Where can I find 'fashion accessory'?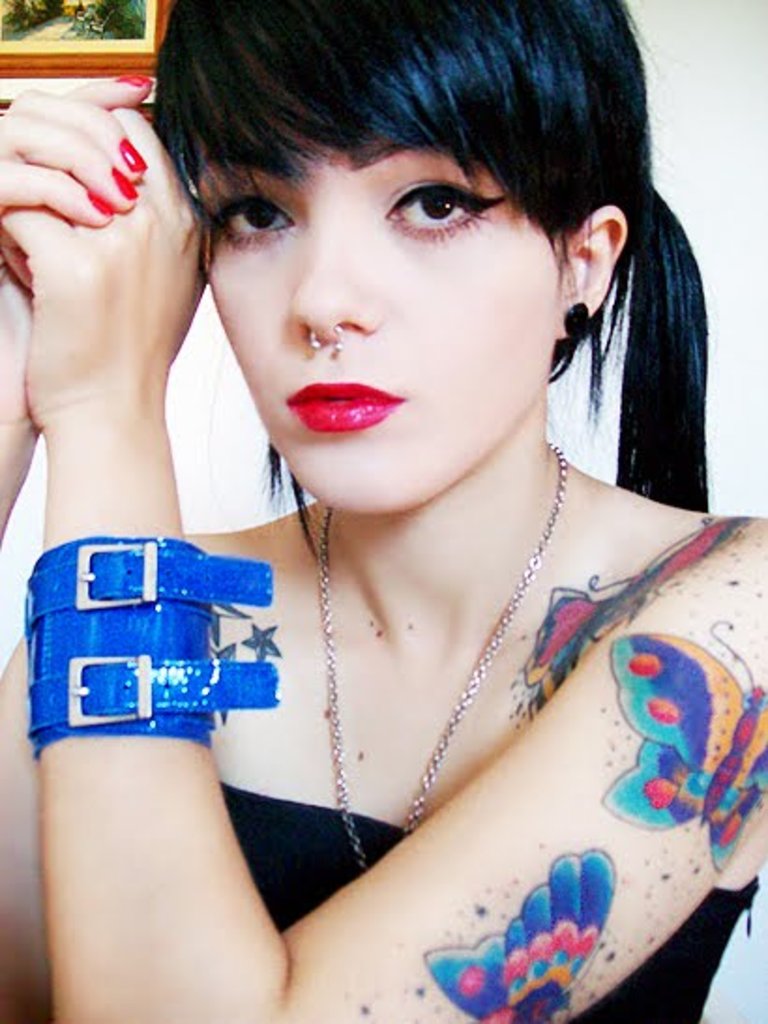
You can find it at [309, 326, 345, 359].
